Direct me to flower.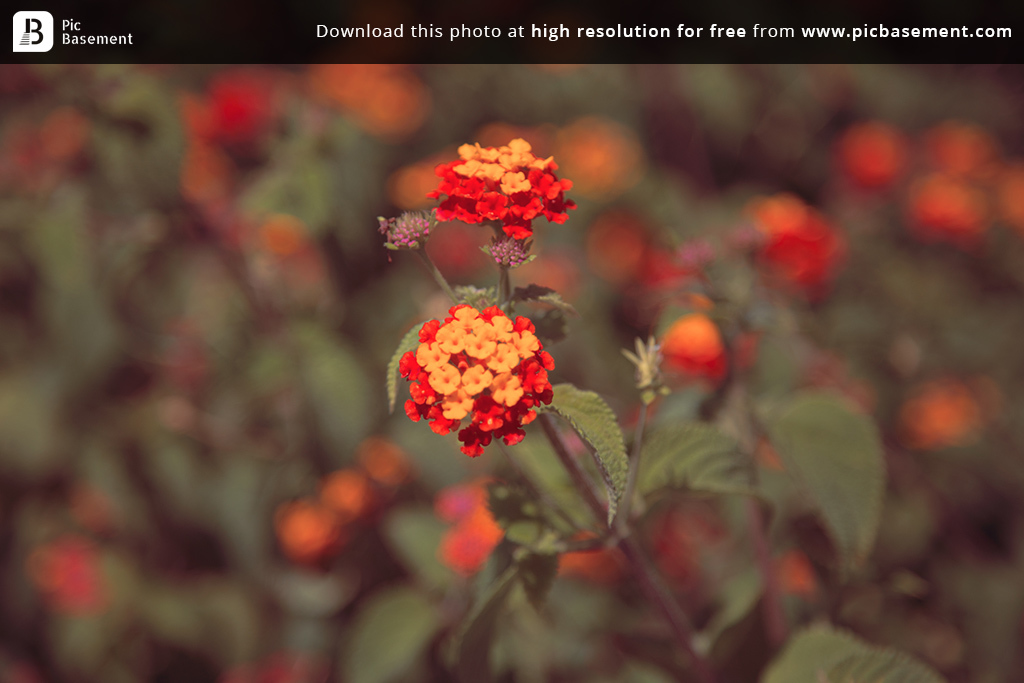
Direction: (left=555, top=531, right=626, bottom=582).
